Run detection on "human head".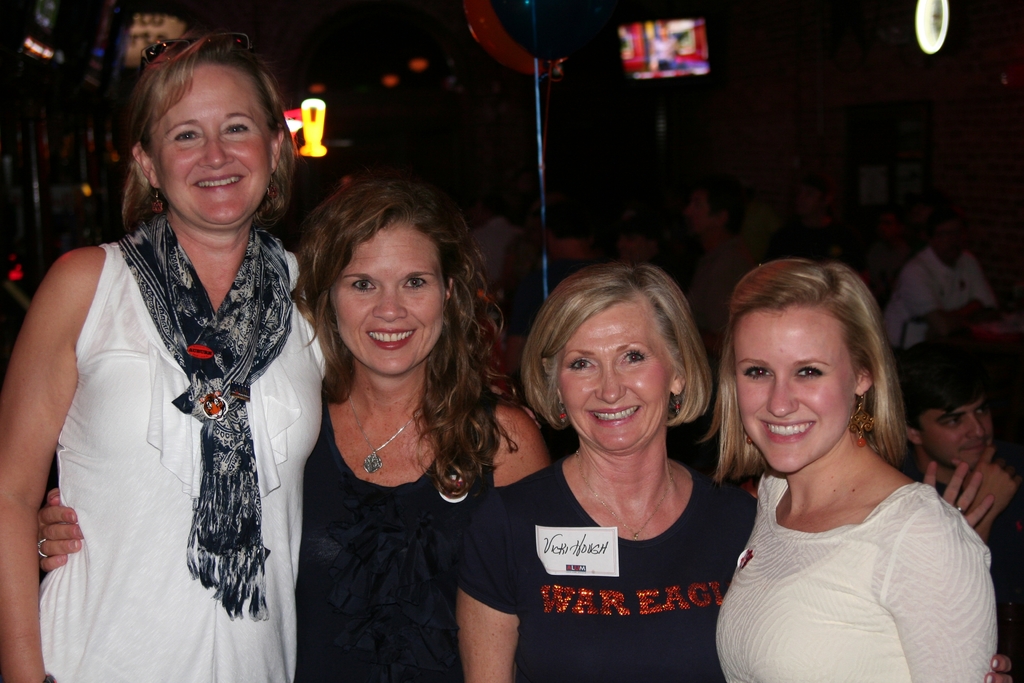
Result: 133,37,291,226.
